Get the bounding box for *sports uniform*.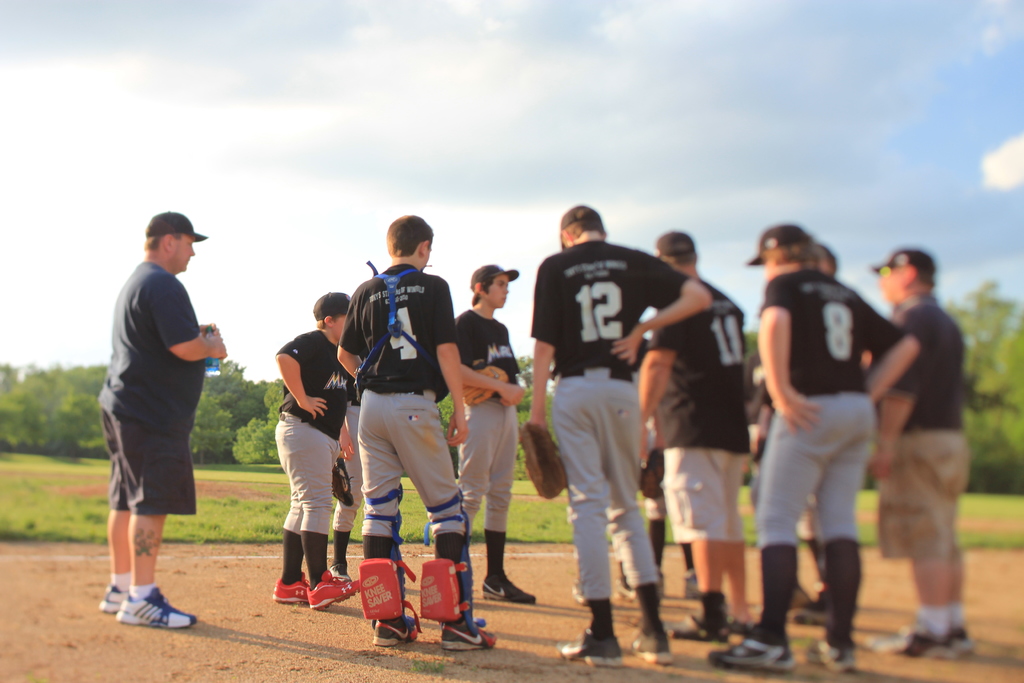
pyautogui.locateOnScreen(868, 239, 979, 654).
